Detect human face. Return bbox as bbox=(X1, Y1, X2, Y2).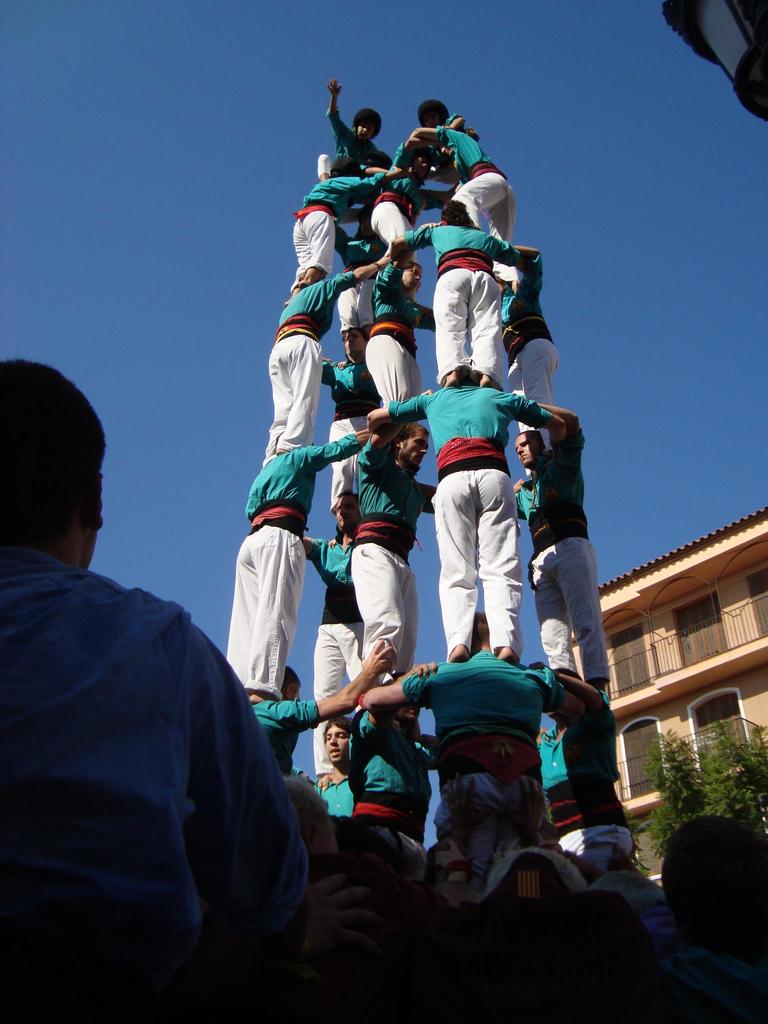
bbox=(355, 124, 374, 141).
